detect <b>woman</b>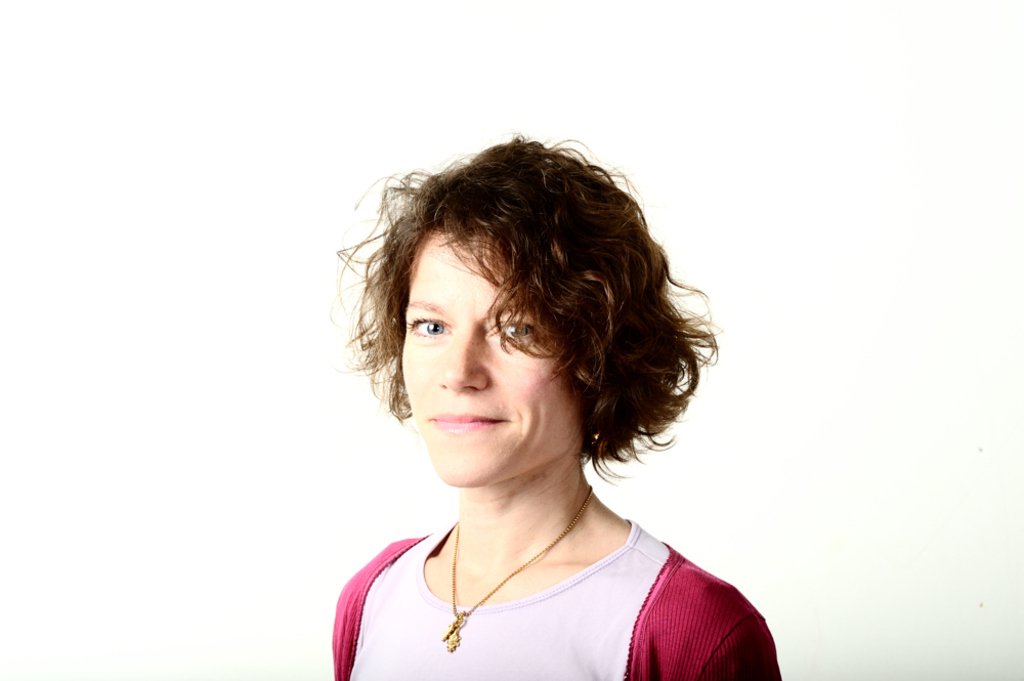
{"left": 329, "top": 141, "right": 780, "bottom": 680}
